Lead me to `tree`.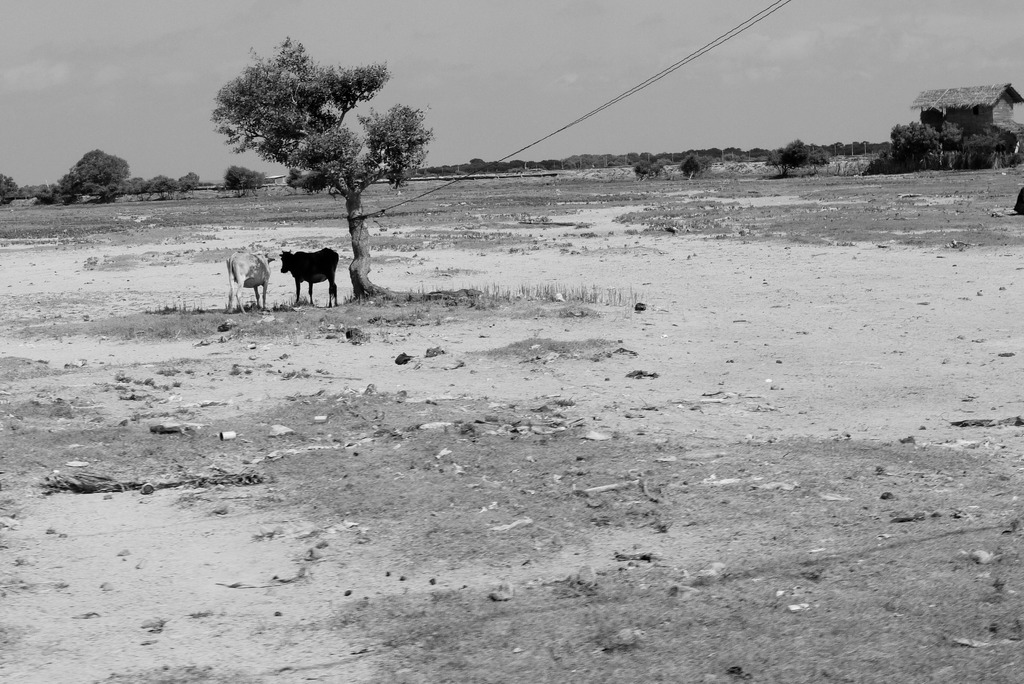
Lead to [135, 176, 147, 196].
